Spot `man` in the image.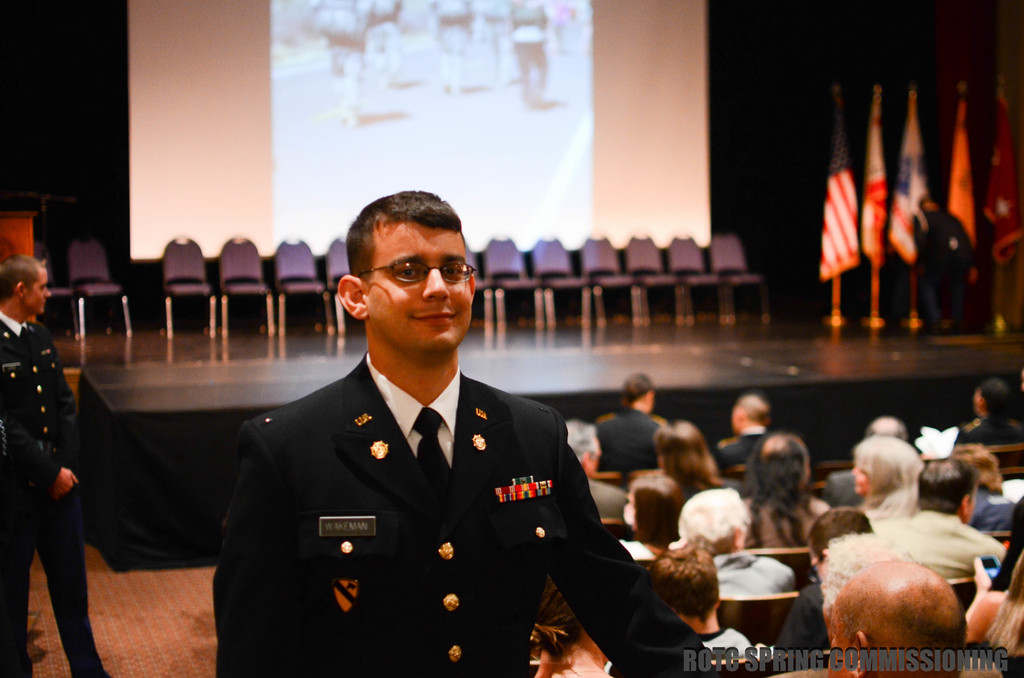
`man` found at detection(717, 391, 774, 475).
